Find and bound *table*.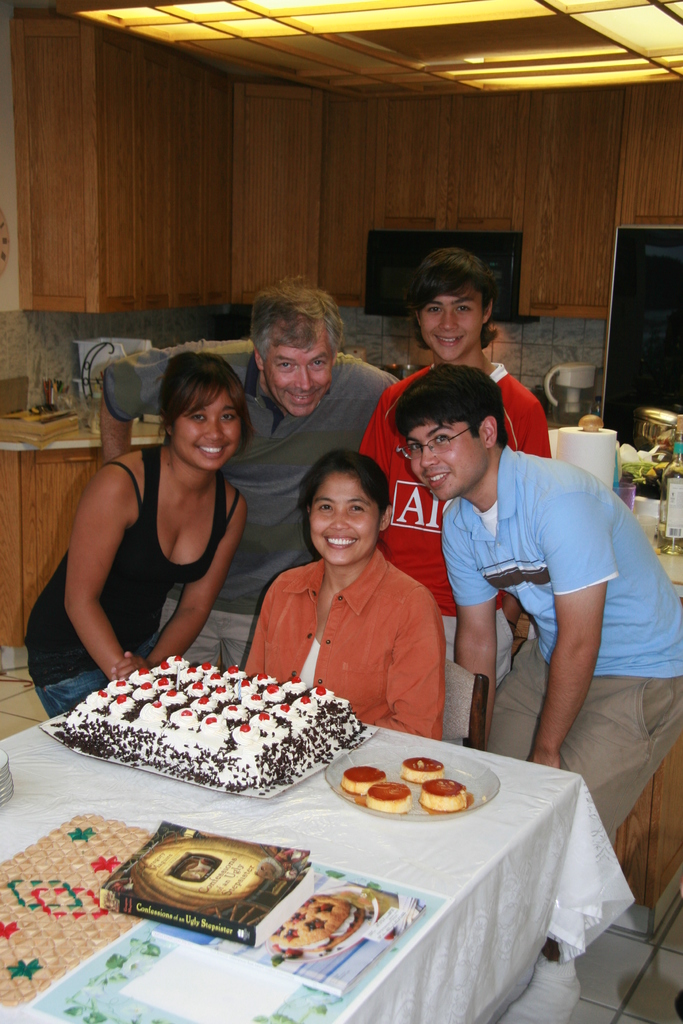
Bound: 67, 702, 629, 1016.
